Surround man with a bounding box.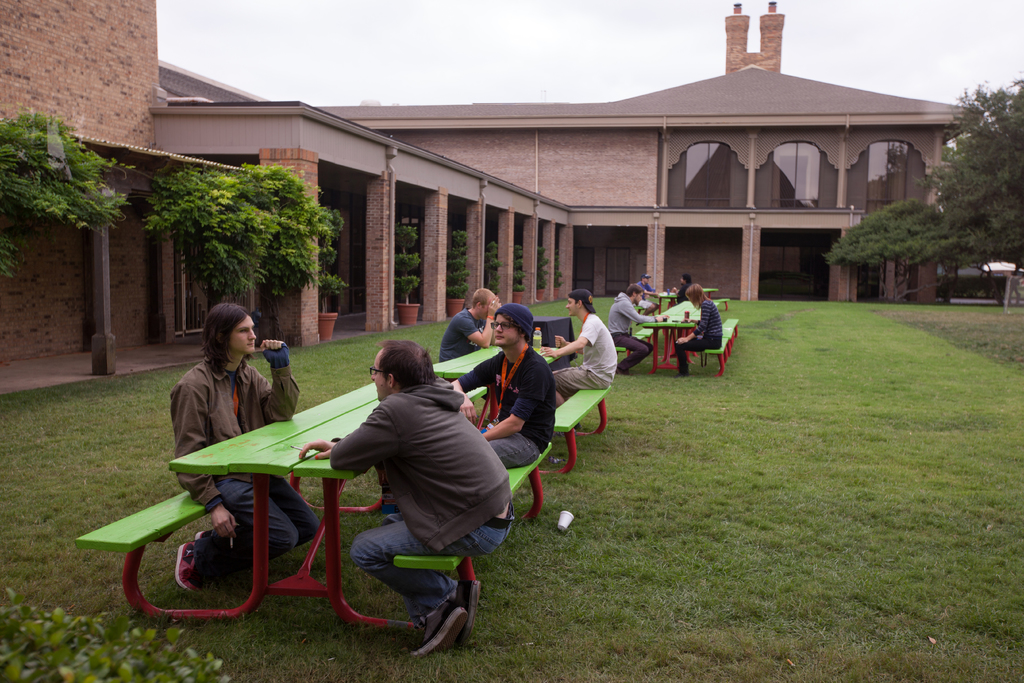
<region>636, 274, 660, 313</region>.
